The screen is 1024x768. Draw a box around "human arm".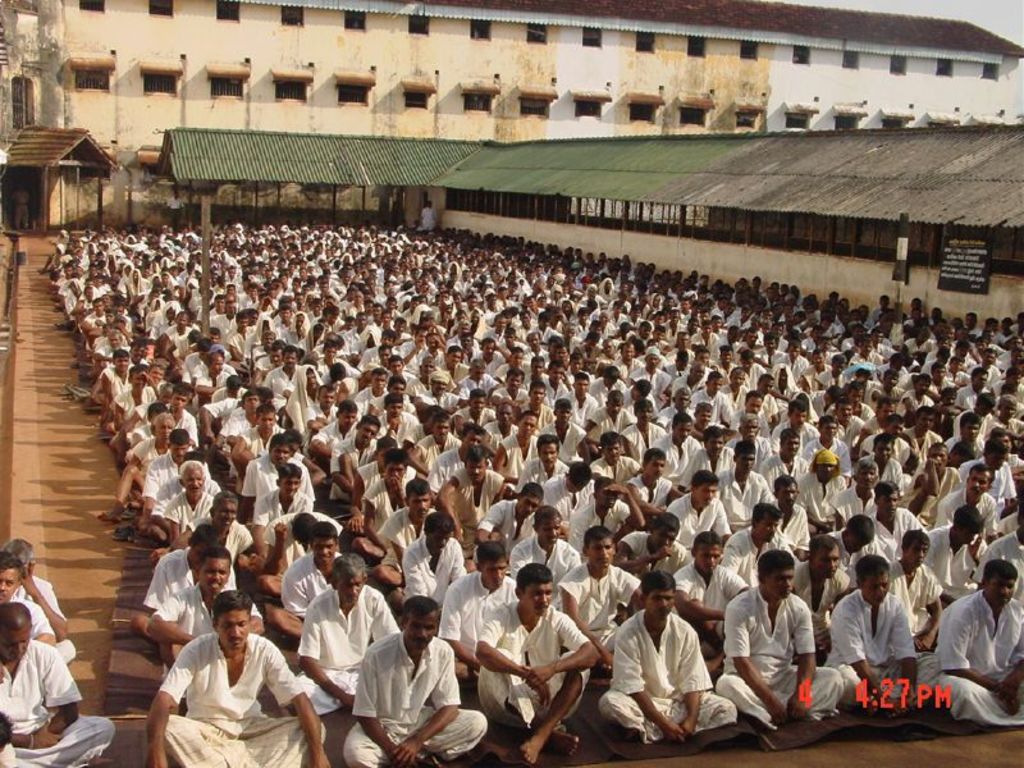
(954, 466, 968, 484).
